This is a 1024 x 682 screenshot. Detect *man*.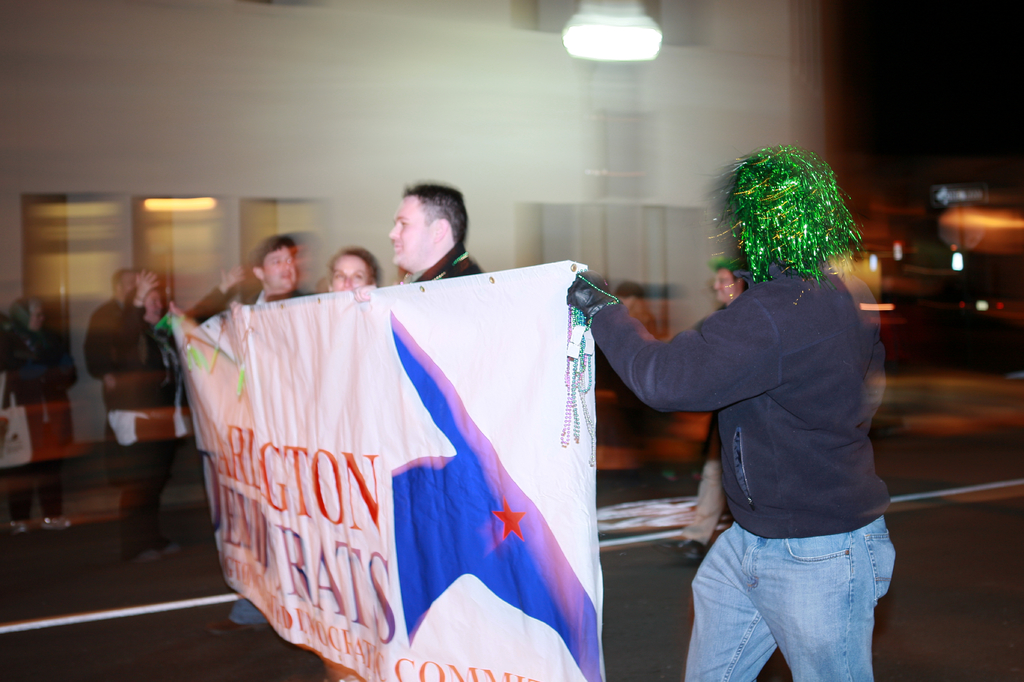
x1=359, y1=185, x2=502, y2=681.
